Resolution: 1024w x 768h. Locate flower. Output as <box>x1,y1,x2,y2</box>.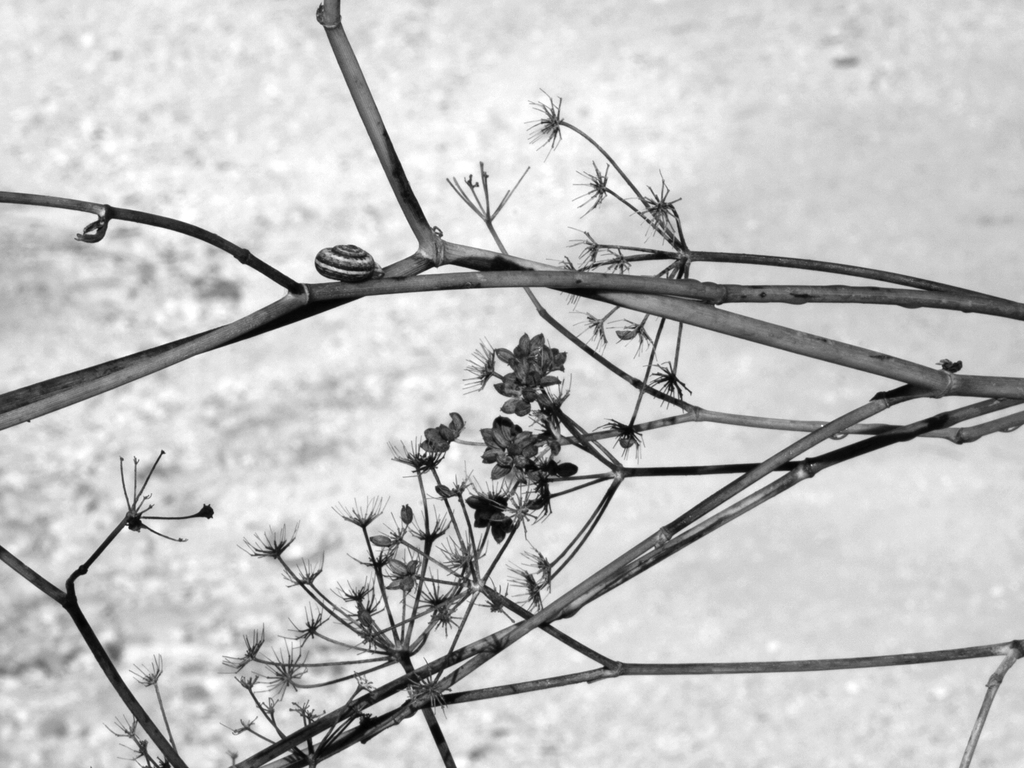
<box>591,417,645,466</box>.
